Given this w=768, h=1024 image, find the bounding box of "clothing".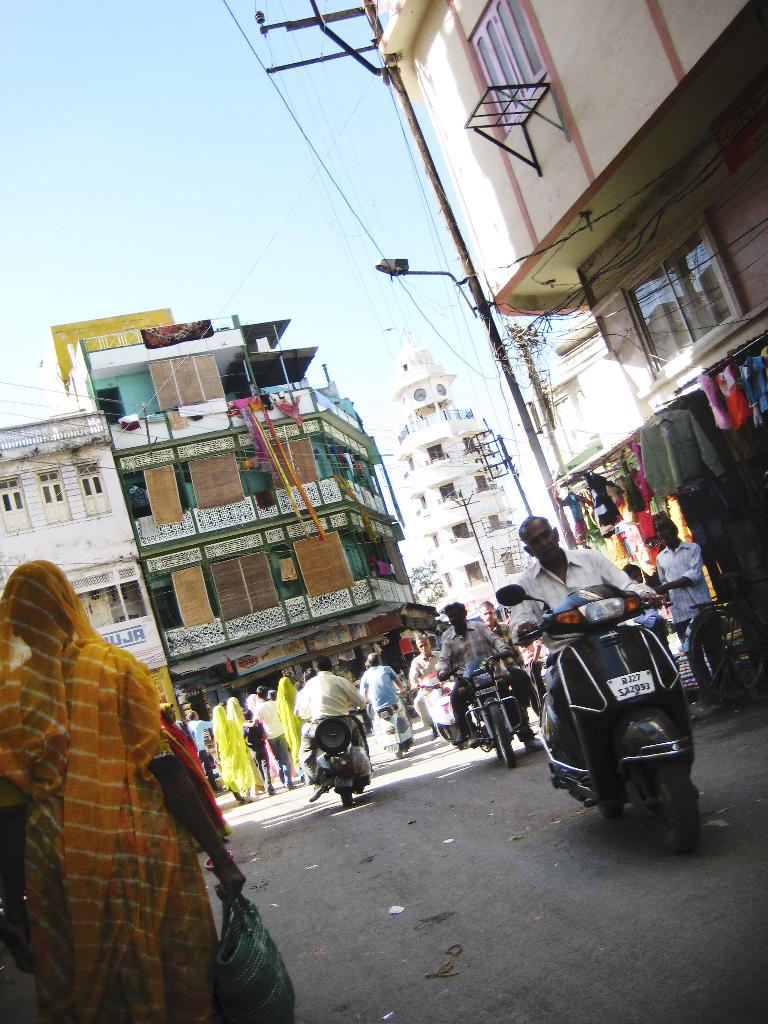
pyautogui.locateOnScreen(556, 484, 592, 532).
